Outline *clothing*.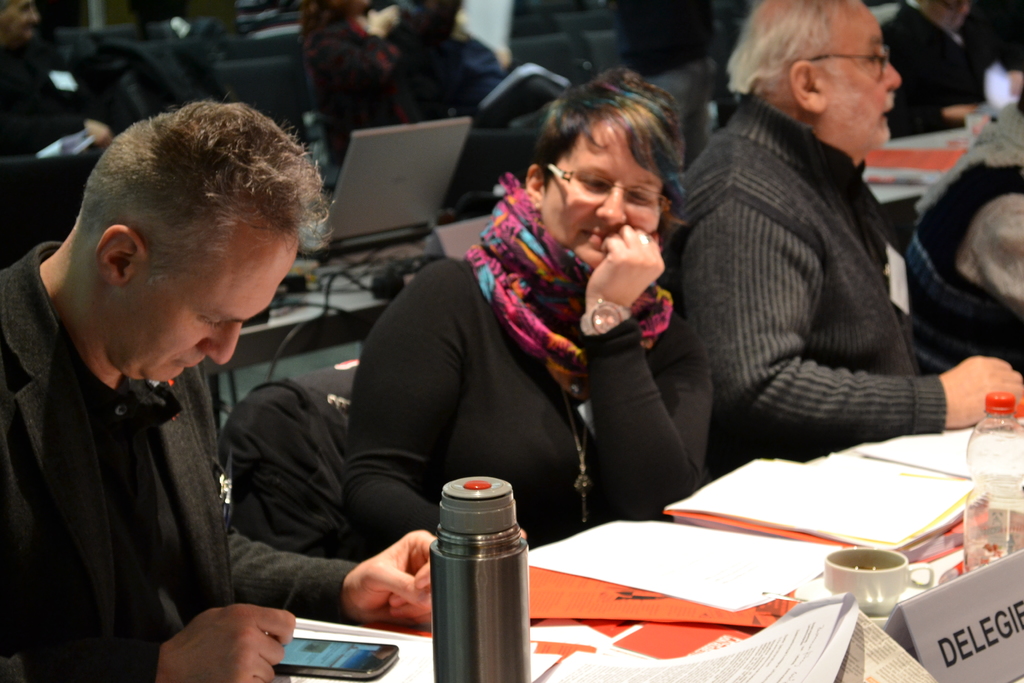
Outline: select_region(216, 373, 374, 563).
